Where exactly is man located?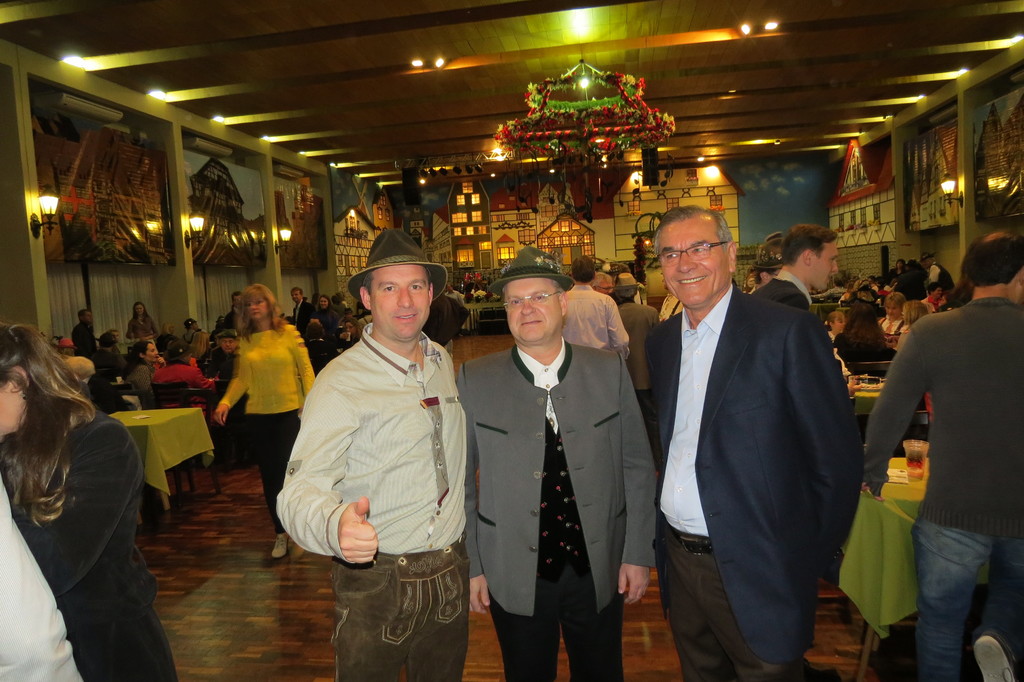
Its bounding box is region(619, 217, 862, 681).
